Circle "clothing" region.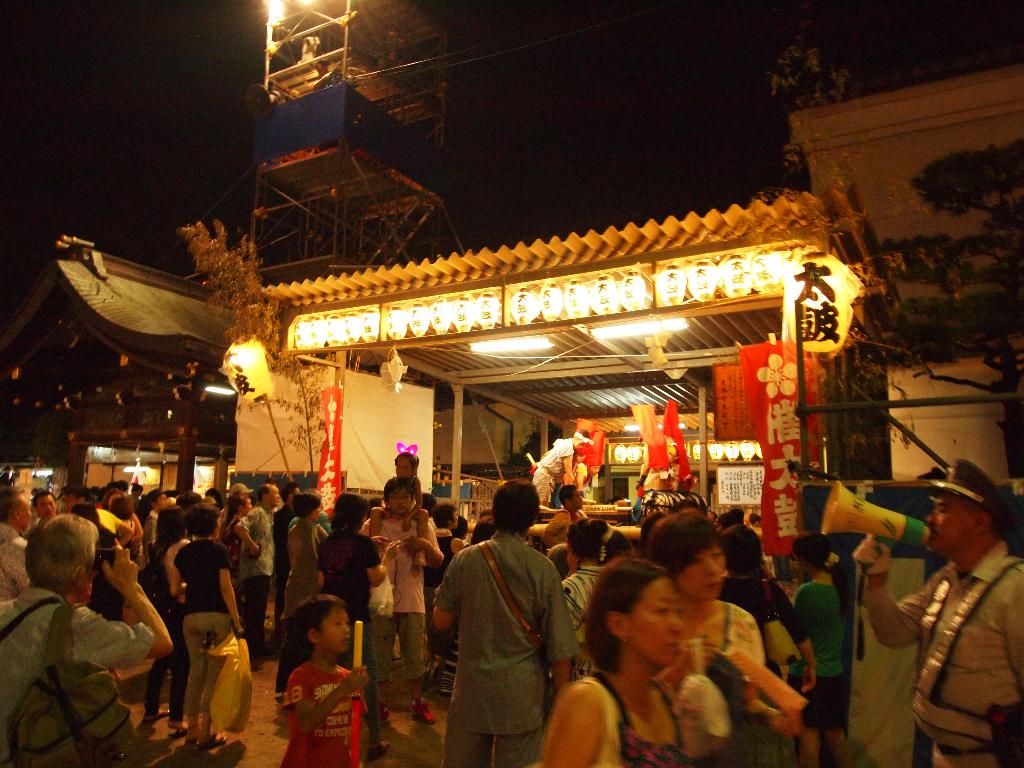
Region: 716/580/802/673.
